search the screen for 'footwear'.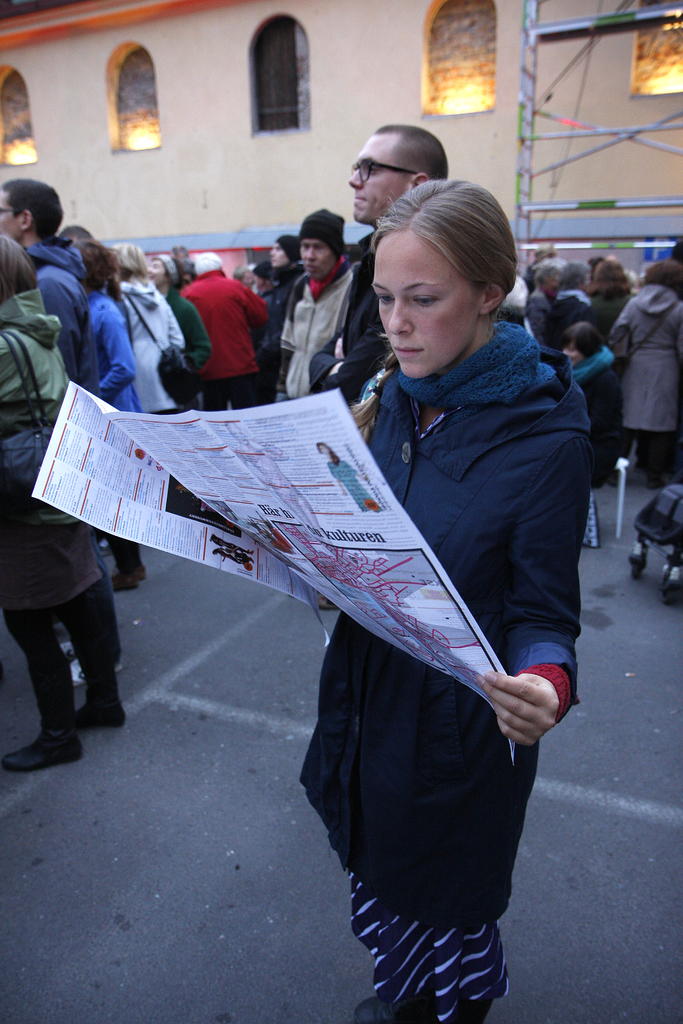
Found at locate(0, 729, 89, 765).
